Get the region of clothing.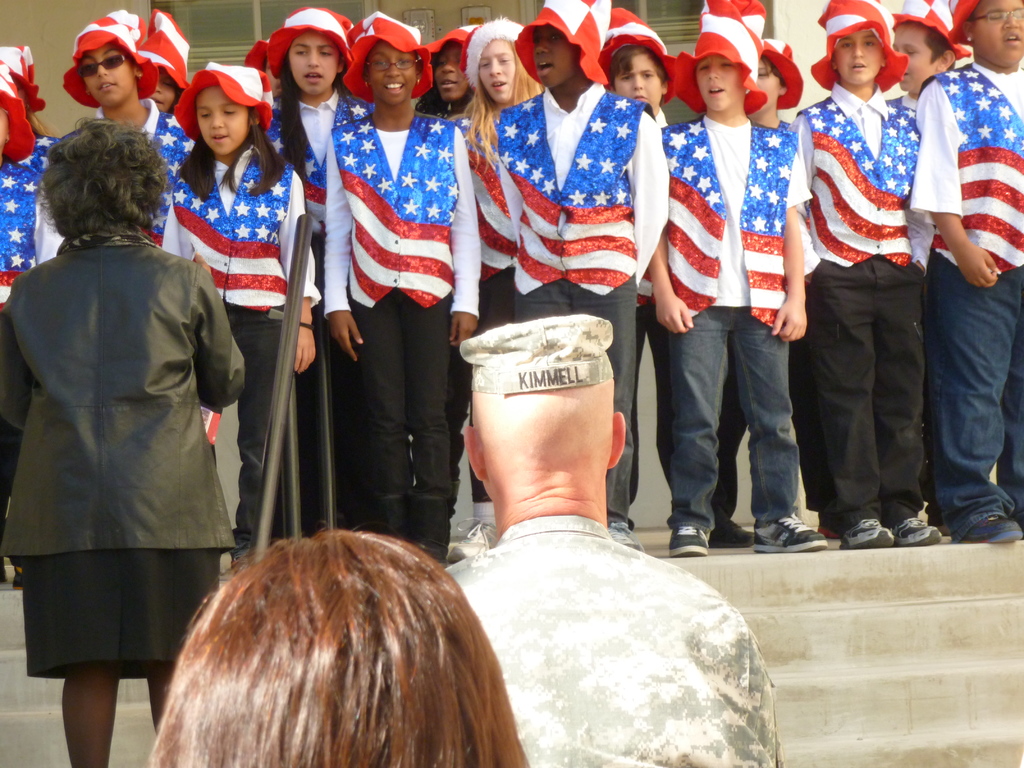
[left=445, top=86, right=545, bottom=342].
